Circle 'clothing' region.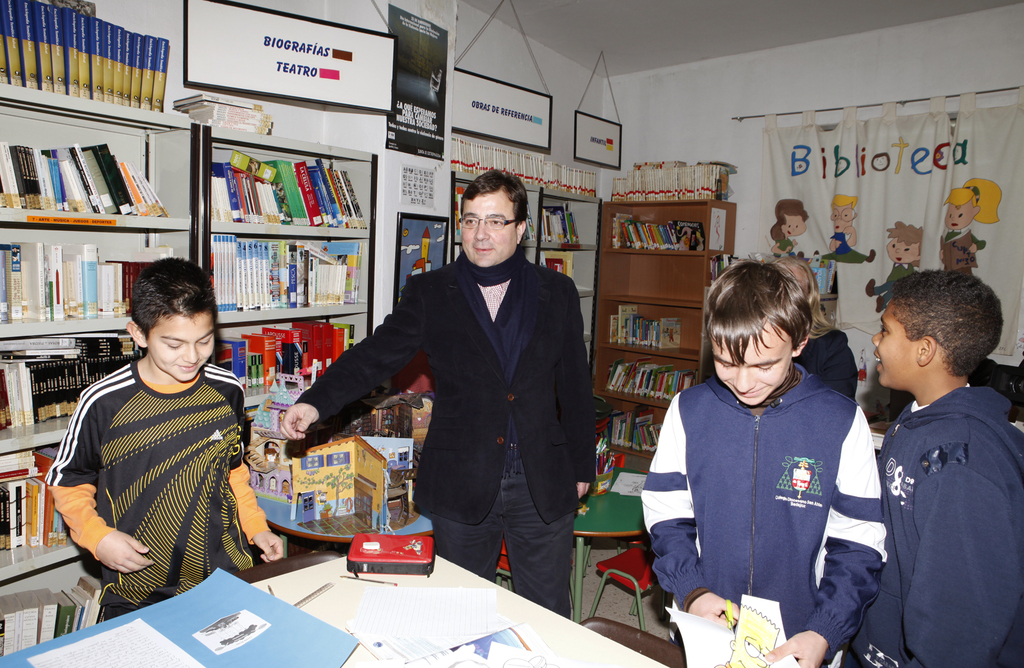
Region: 660,382,886,640.
